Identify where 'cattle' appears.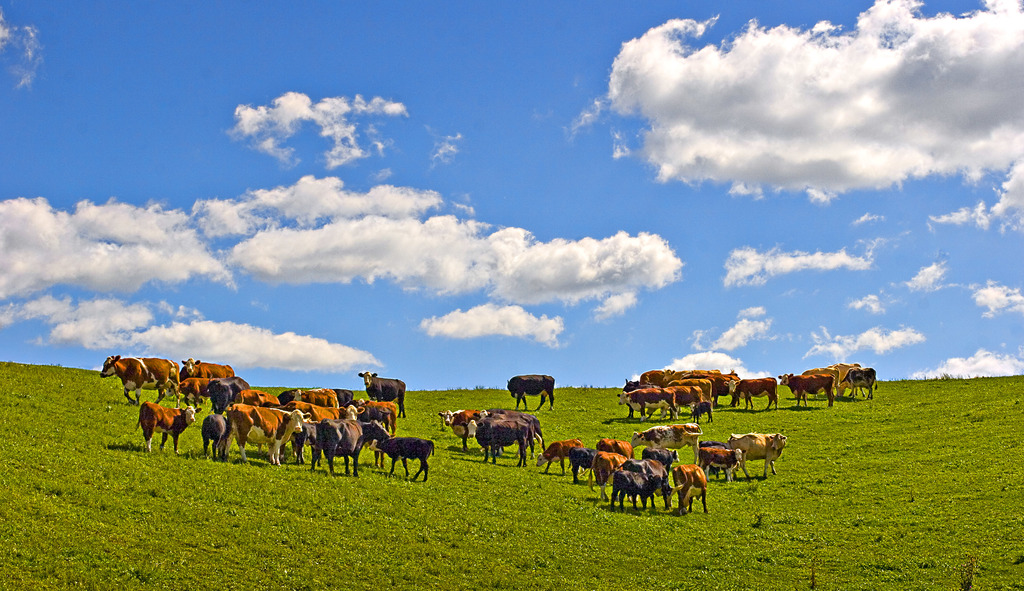
Appears at box(693, 403, 716, 420).
